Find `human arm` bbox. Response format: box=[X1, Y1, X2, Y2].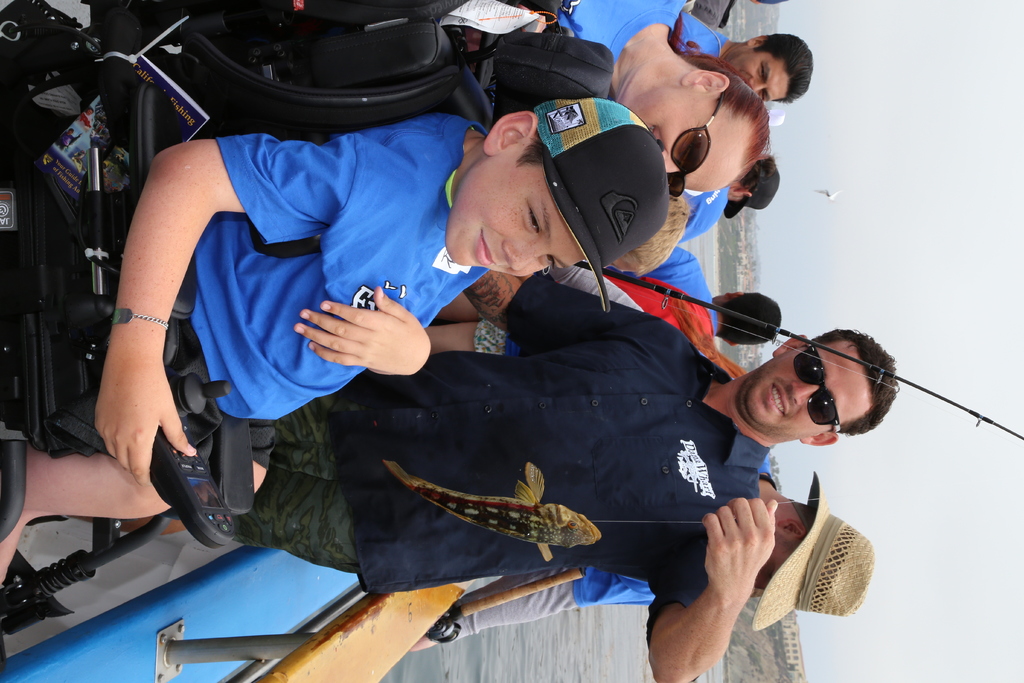
box=[85, 129, 367, 491].
